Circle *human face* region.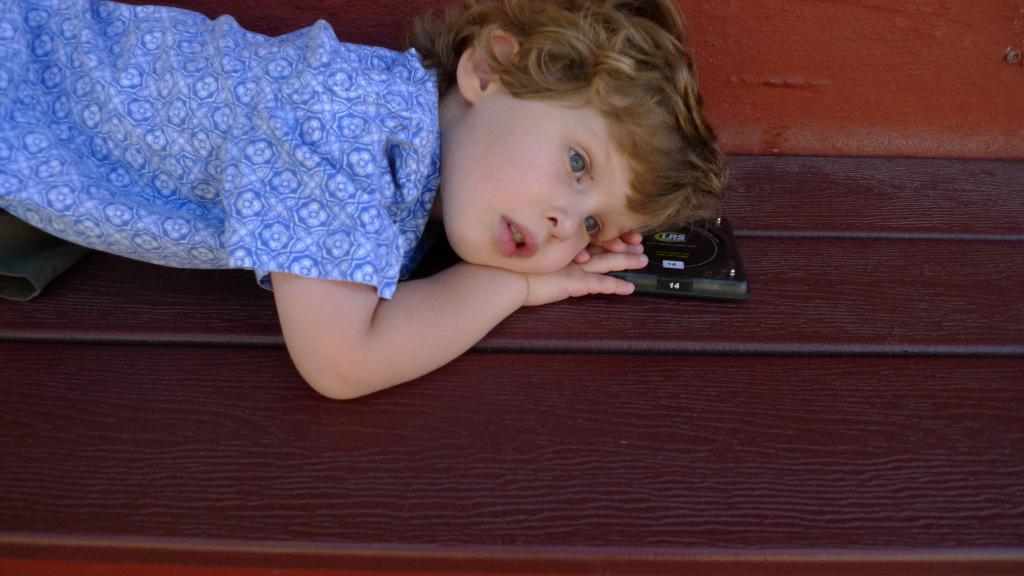
Region: {"left": 443, "top": 53, "right": 680, "bottom": 282}.
